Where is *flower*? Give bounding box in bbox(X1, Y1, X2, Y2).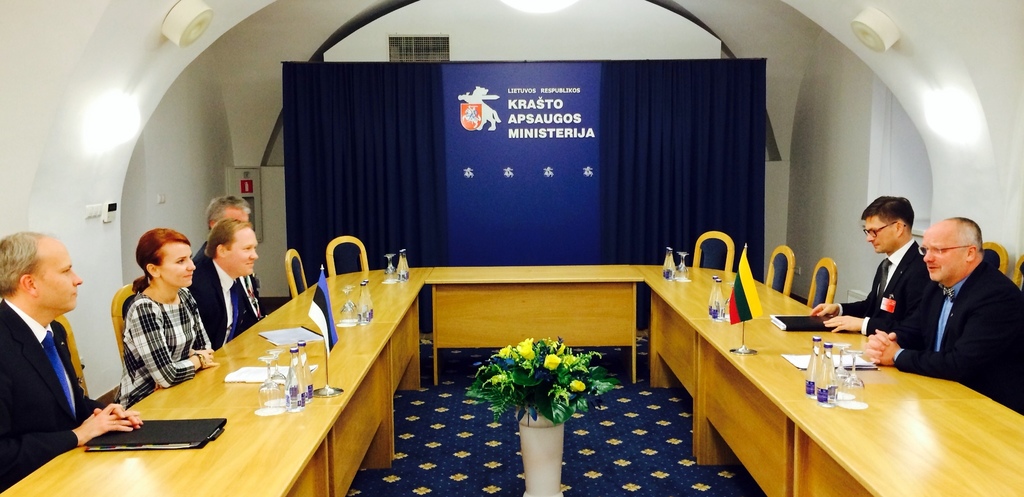
bbox(500, 343, 514, 356).
